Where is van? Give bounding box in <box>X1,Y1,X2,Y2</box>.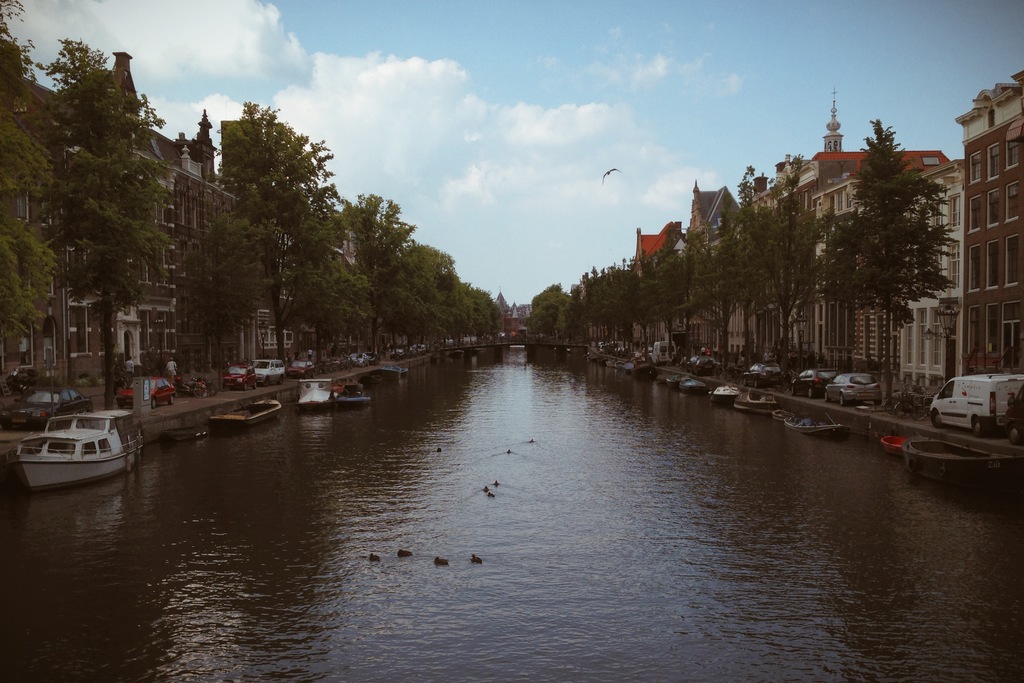
<box>652,341,681,365</box>.
